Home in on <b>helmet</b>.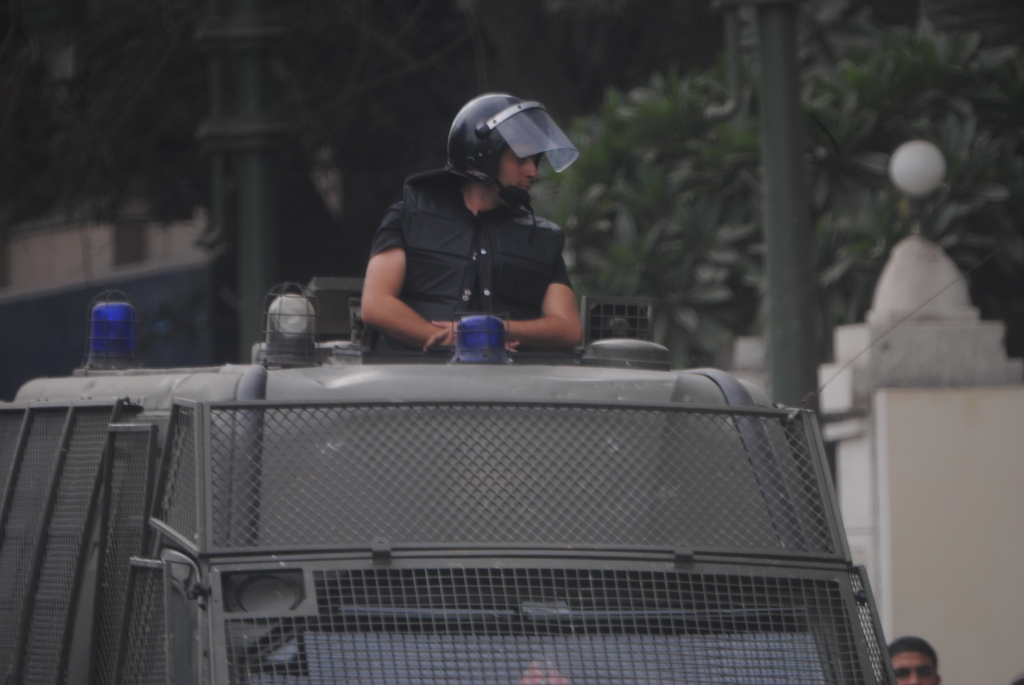
Homed in at [x1=436, y1=91, x2=573, y2=200].
